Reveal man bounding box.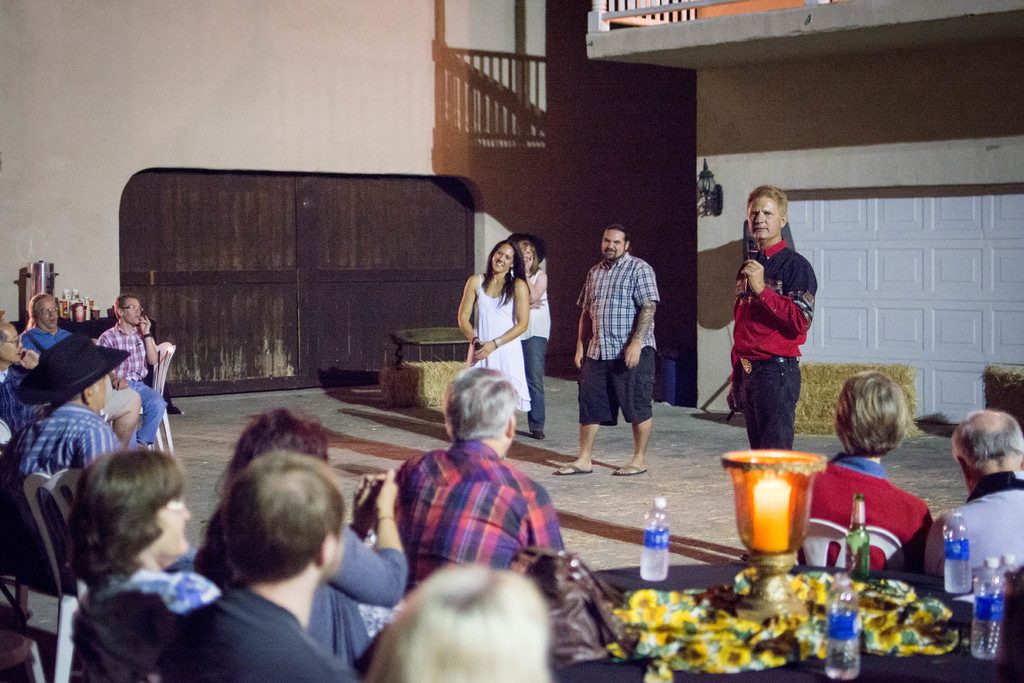
Revealed: [left=929, top=410, right=1023, bottom=589].
